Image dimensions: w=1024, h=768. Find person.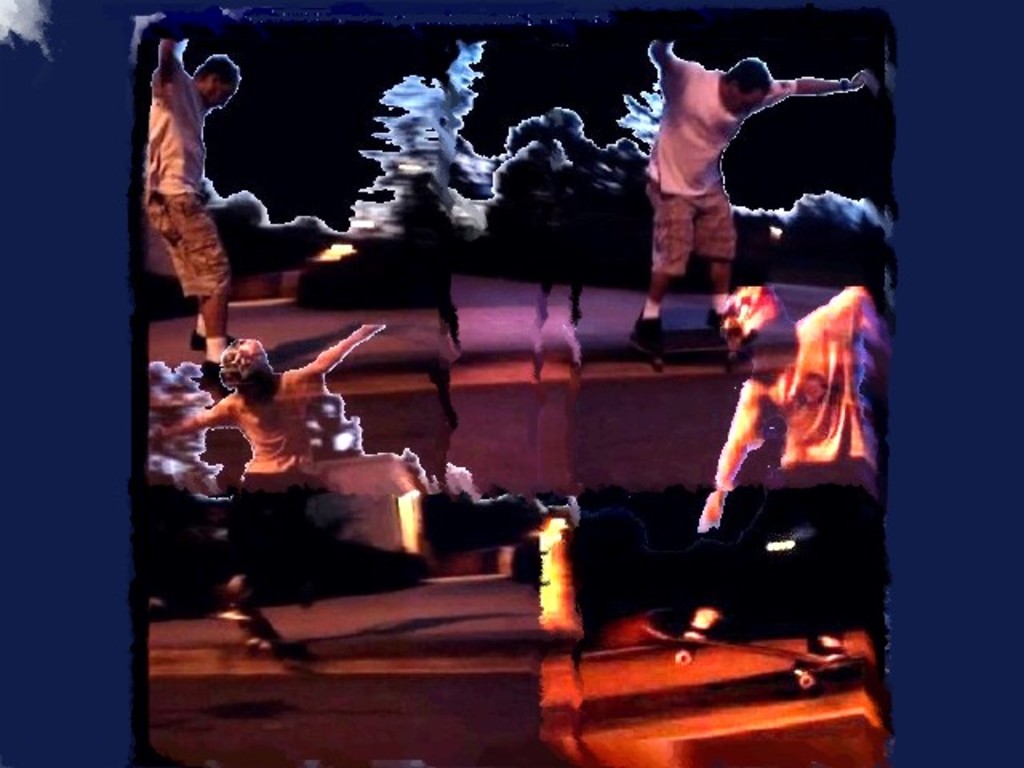
[x1=147, y1=312, x2=381, y2=653].
